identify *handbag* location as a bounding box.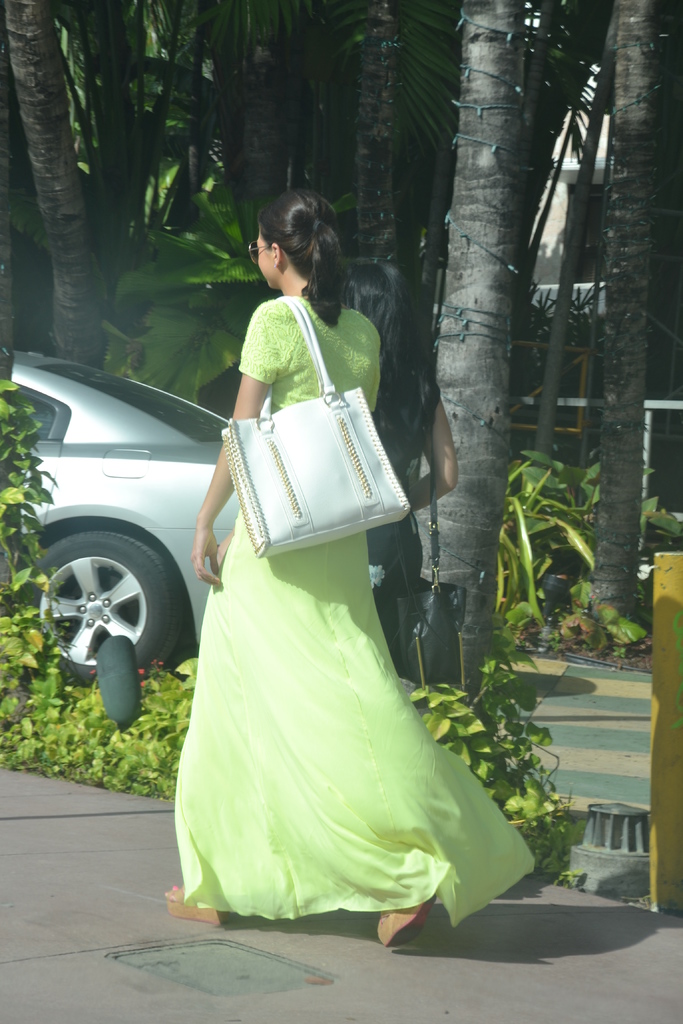
220 293 411 557.
